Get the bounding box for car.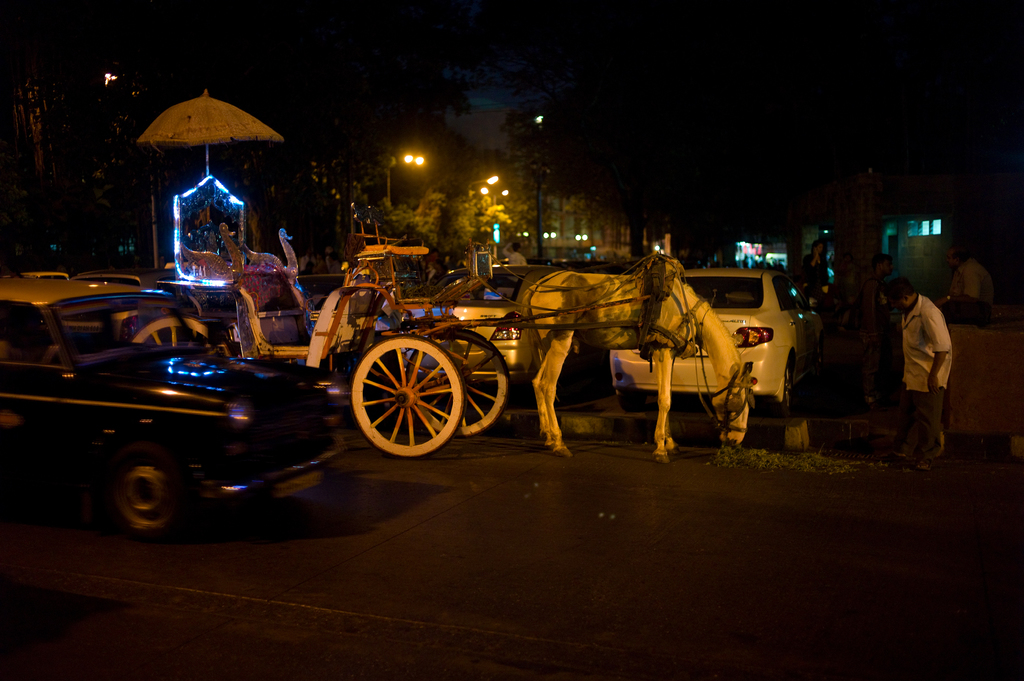
bbox=(3, 272, 345, 543).
